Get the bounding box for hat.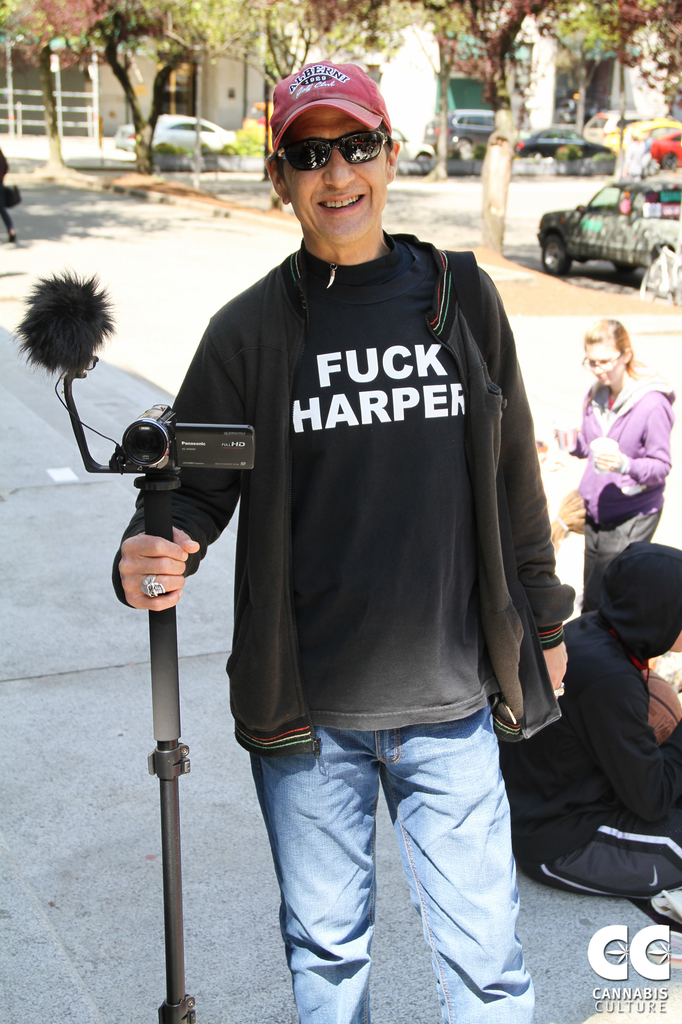
(left=268, top=61, right=393, bottom=152).
